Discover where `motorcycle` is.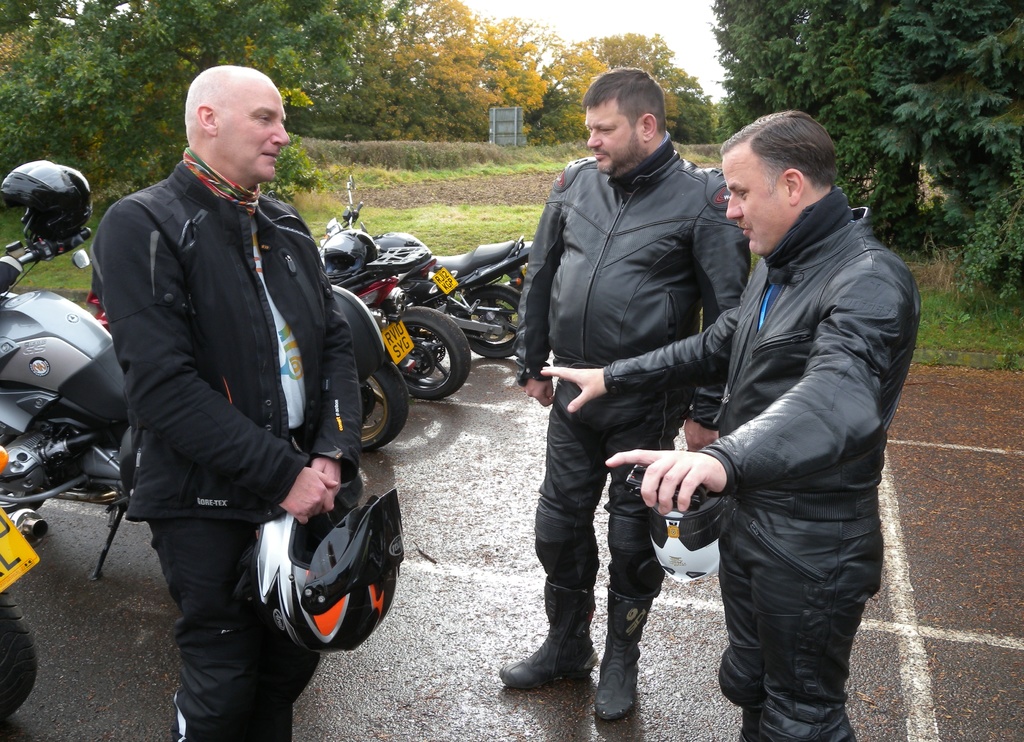
Discovered at select_region(0, 237, 133, 546).
